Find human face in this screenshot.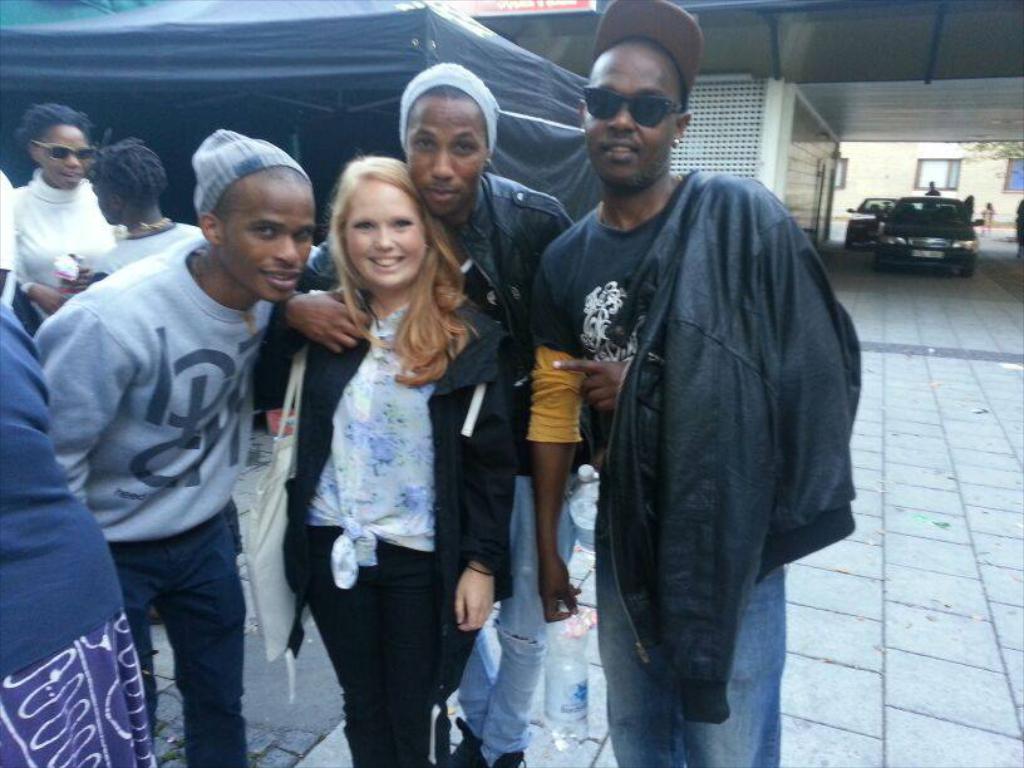
The bounding box for human face is detection(584, 49, 675, 192).
